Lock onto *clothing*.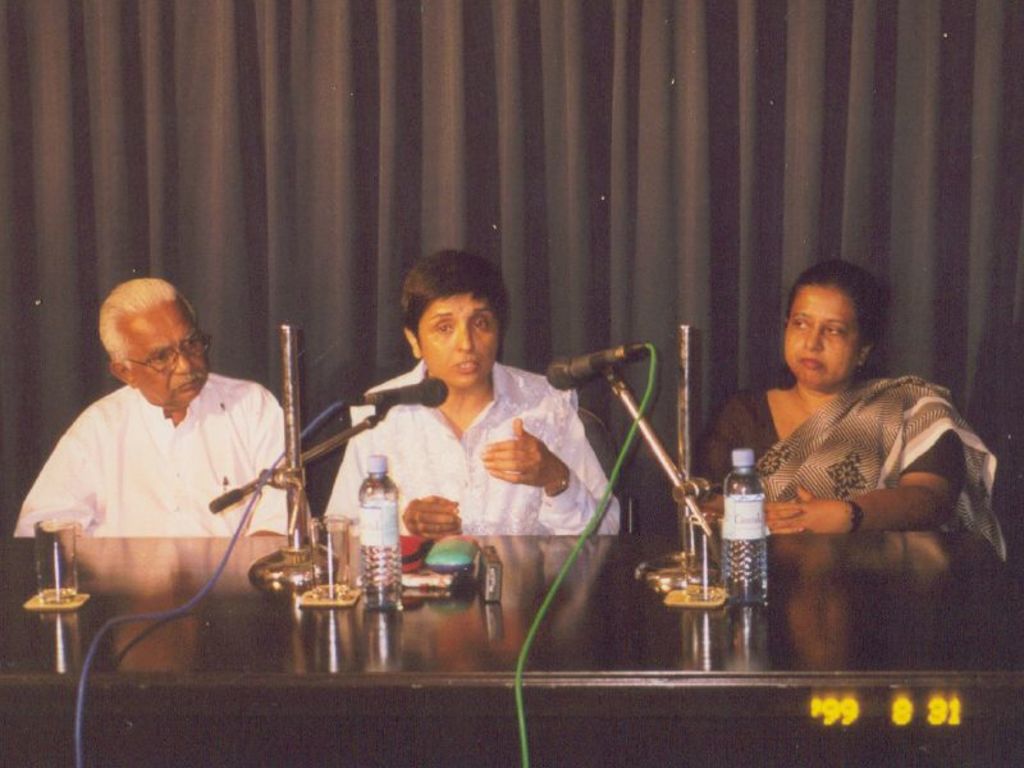
Locked: region(14, 372, 311, 541).
